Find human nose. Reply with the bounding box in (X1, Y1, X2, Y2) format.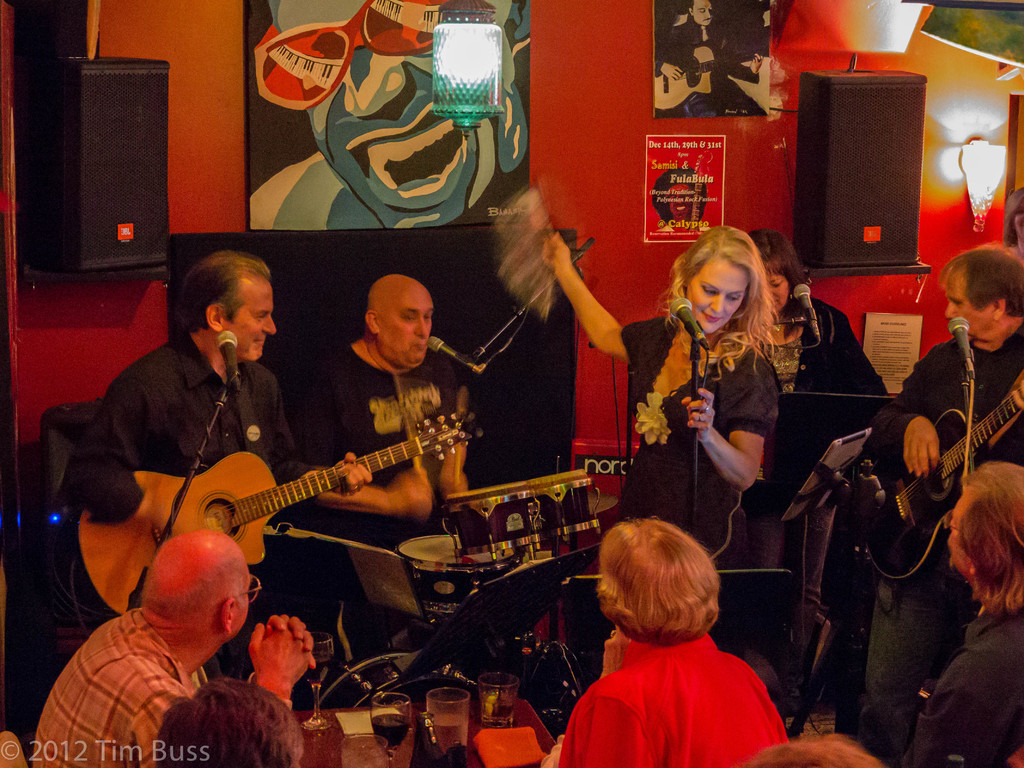
(713, 293, 727, 313).
